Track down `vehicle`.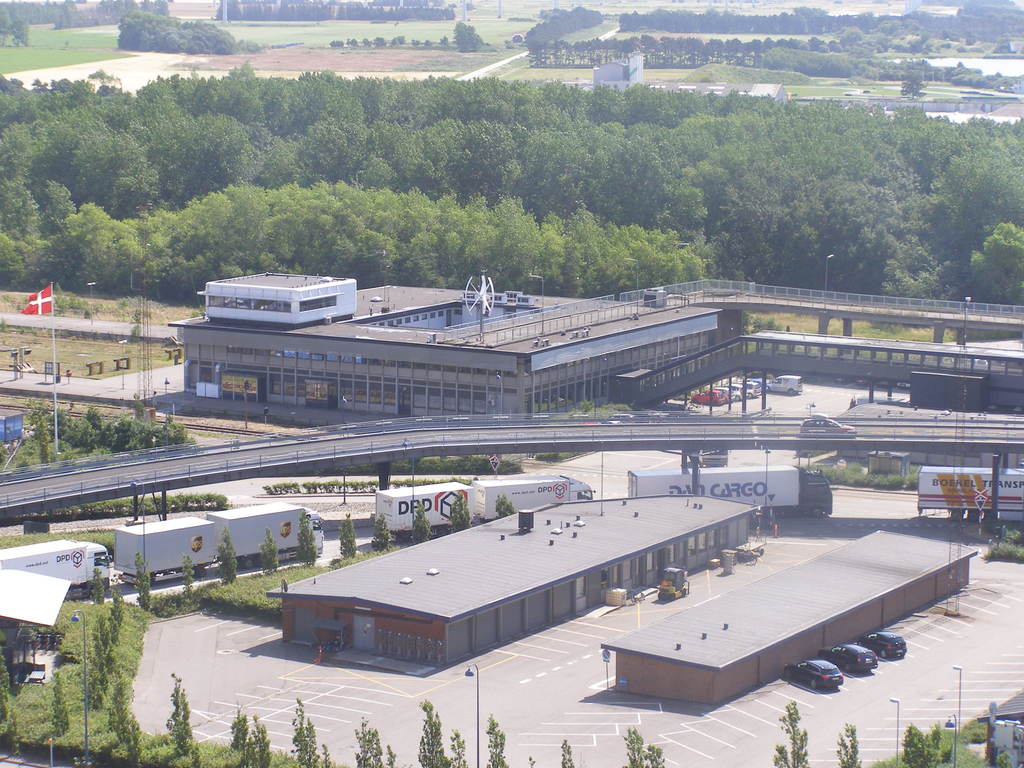
Tracked to [x1=748, y1=378, x2=764, y2=399].
